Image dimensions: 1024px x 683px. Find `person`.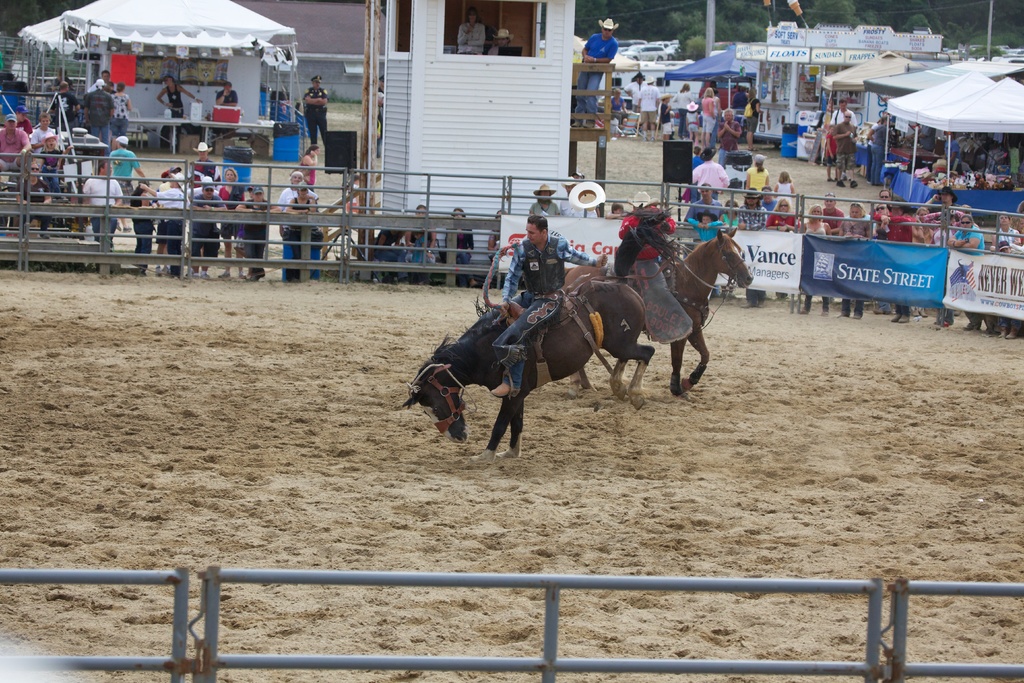
(211,81,239,155).
